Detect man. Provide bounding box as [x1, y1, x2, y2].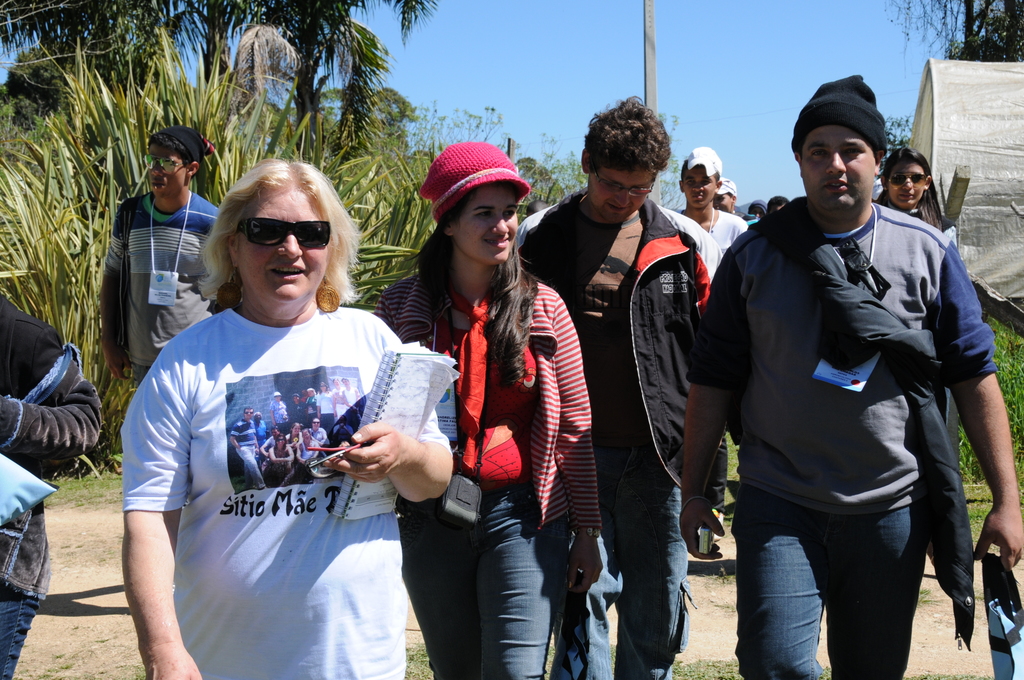
[514, 93, 712, 679].
